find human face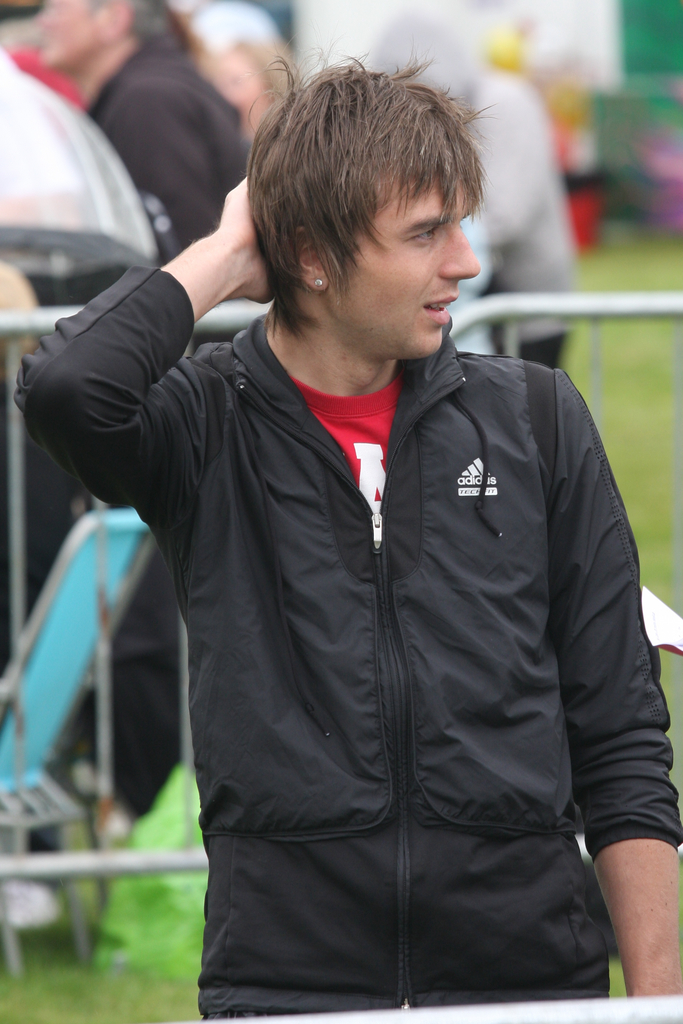
crop(331, 140, 481, 364)
